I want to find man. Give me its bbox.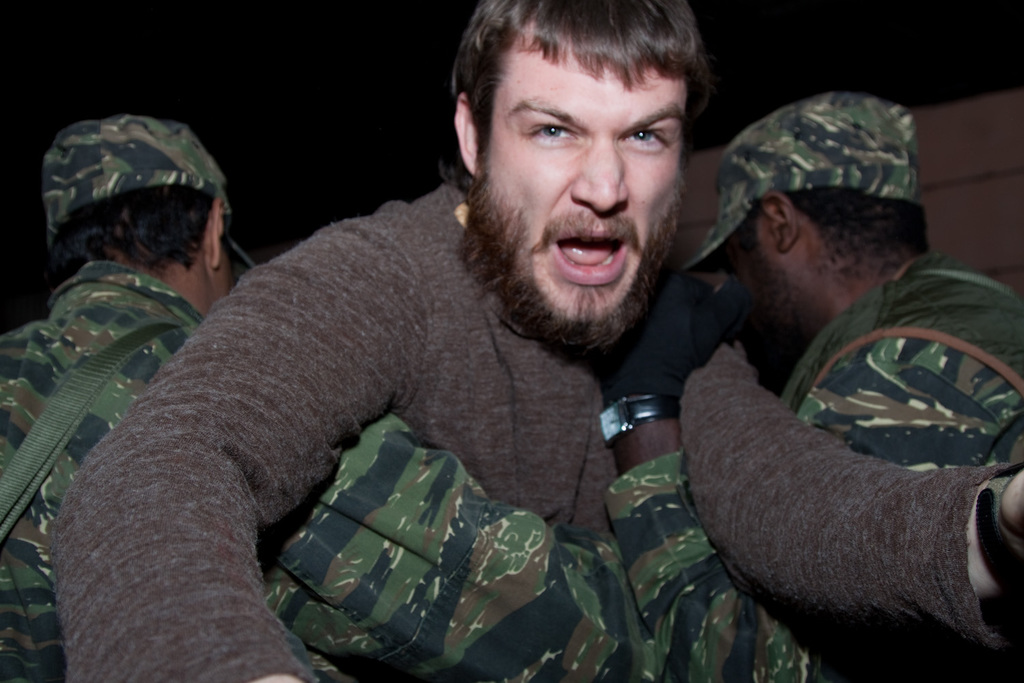
select_region(0, 106, 644, 682).
